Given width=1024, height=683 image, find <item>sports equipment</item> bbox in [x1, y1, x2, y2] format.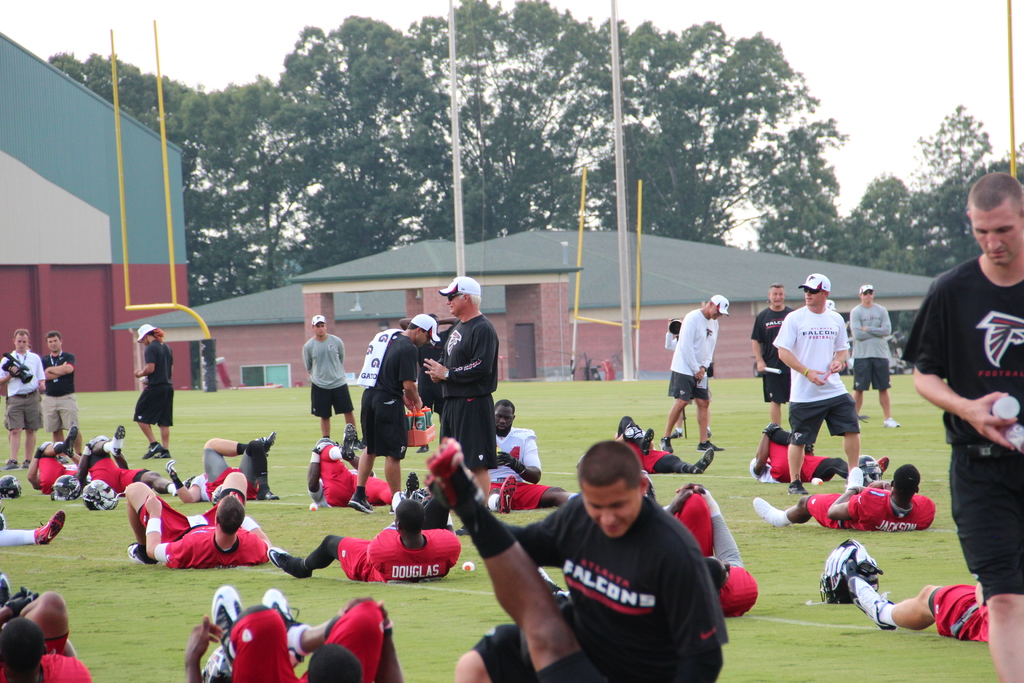
[1, 474, 20, 499].
